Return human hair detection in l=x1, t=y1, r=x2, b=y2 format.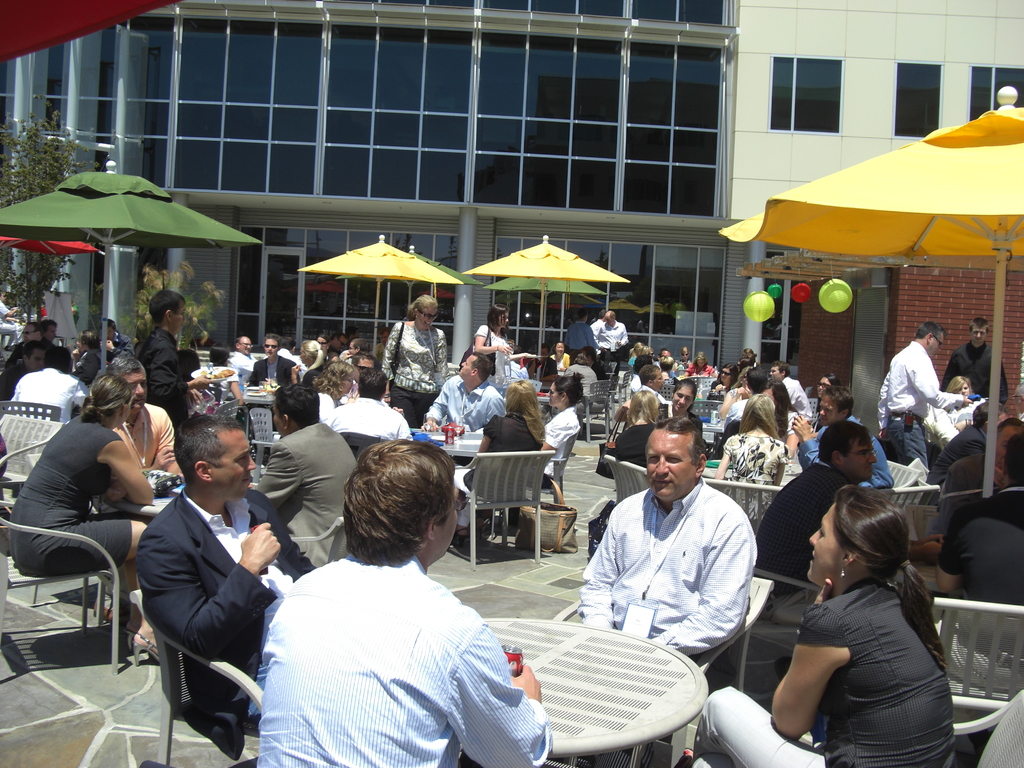
l=79, t=329, r=102, b=351.
